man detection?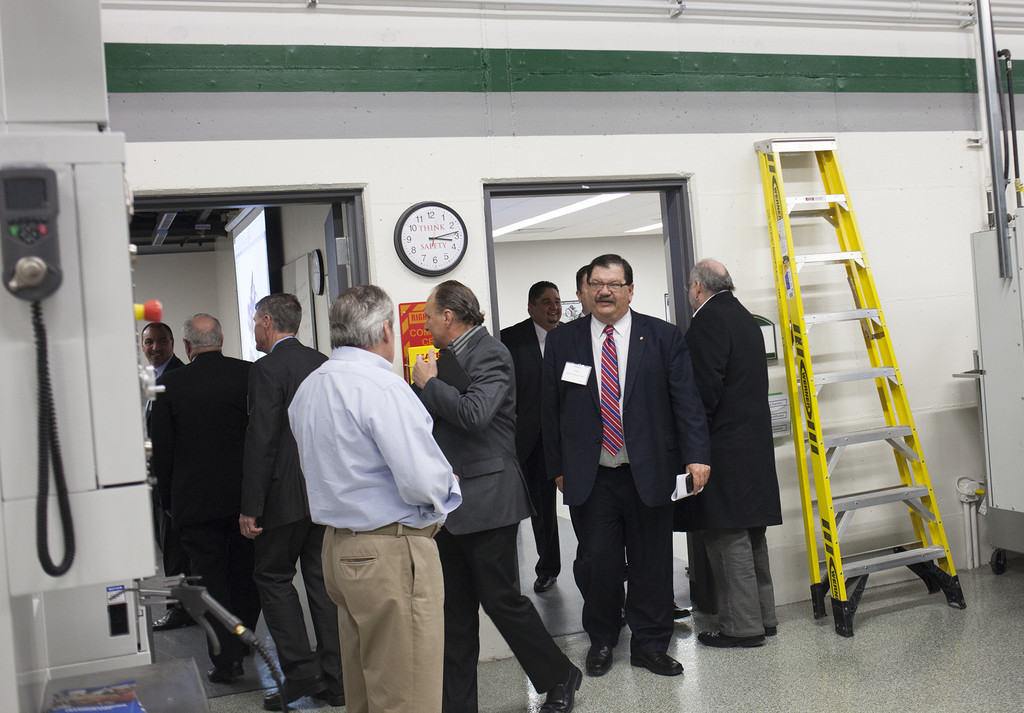
(x1=675, y1=257, x2=784, y2=653)
